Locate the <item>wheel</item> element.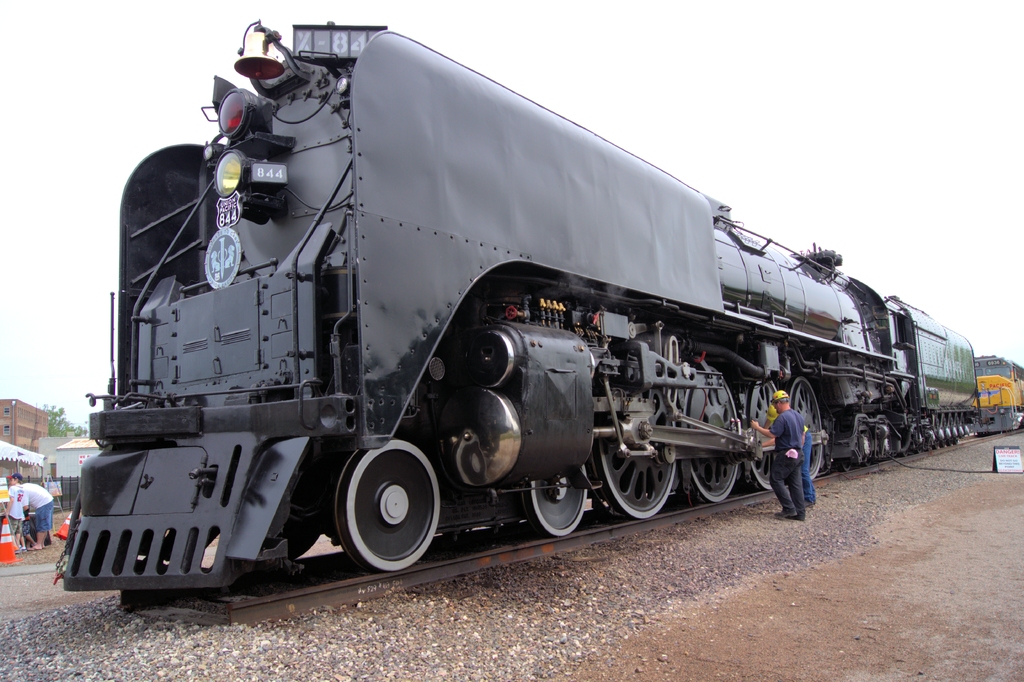
Element bbox: bbox=[916, 448, 922, 455].
